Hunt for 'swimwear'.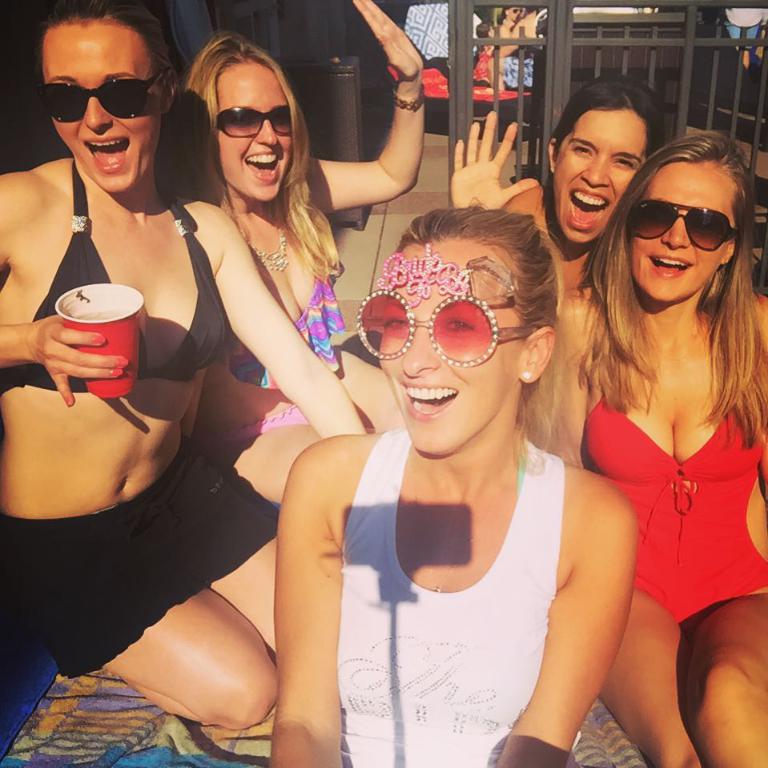
Hunted down at 583:389:767:623.
